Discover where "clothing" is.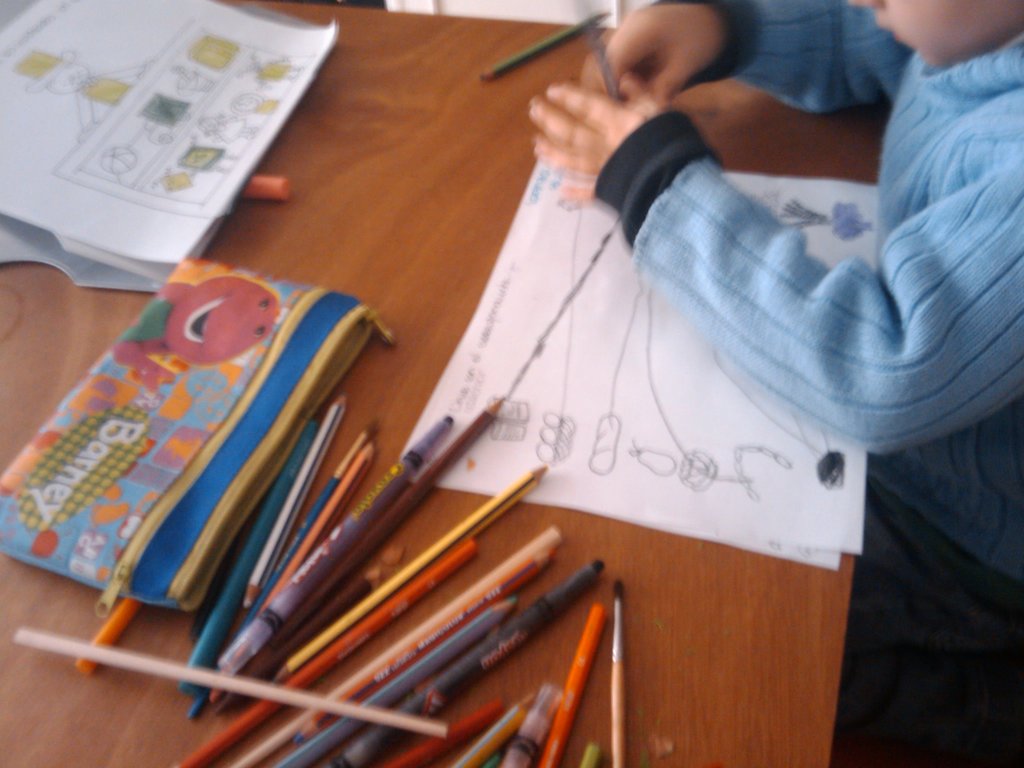
Discovered at l=588, t=0, r=1023, b=714.
